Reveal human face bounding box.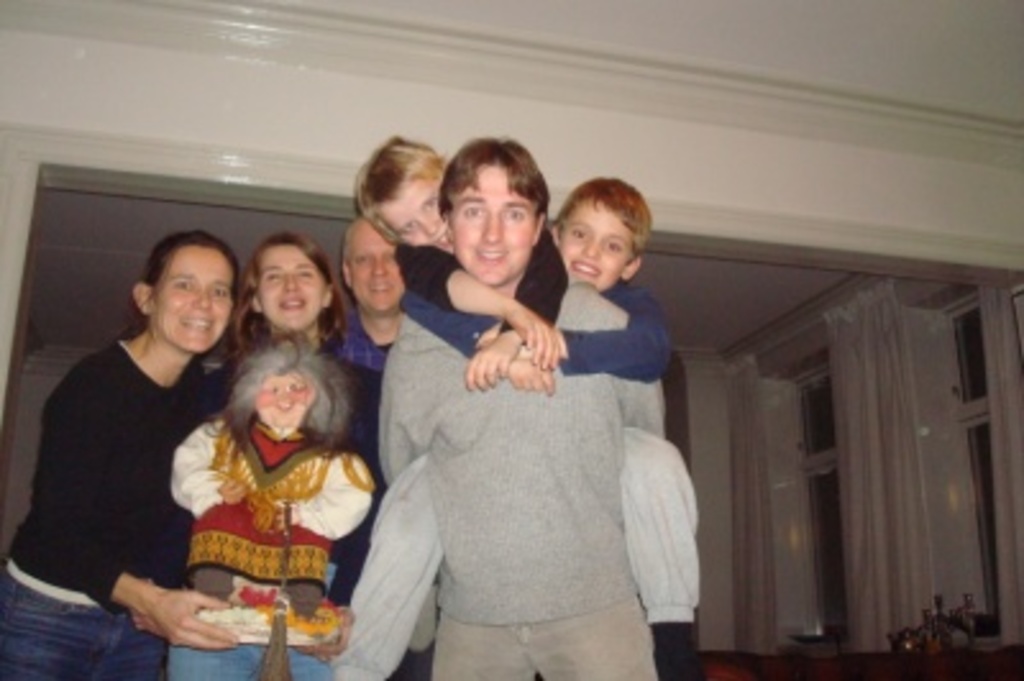
Revealed: <region>553, 202, 632, 284</region>.
